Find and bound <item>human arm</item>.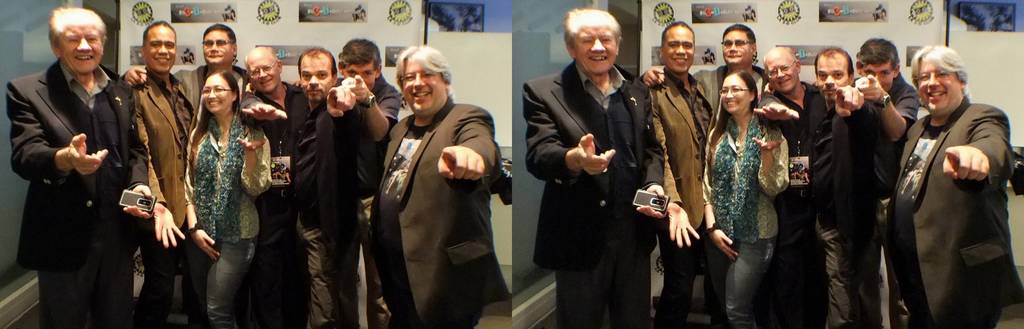
Bound: detection(831, 83, 868, 122).
